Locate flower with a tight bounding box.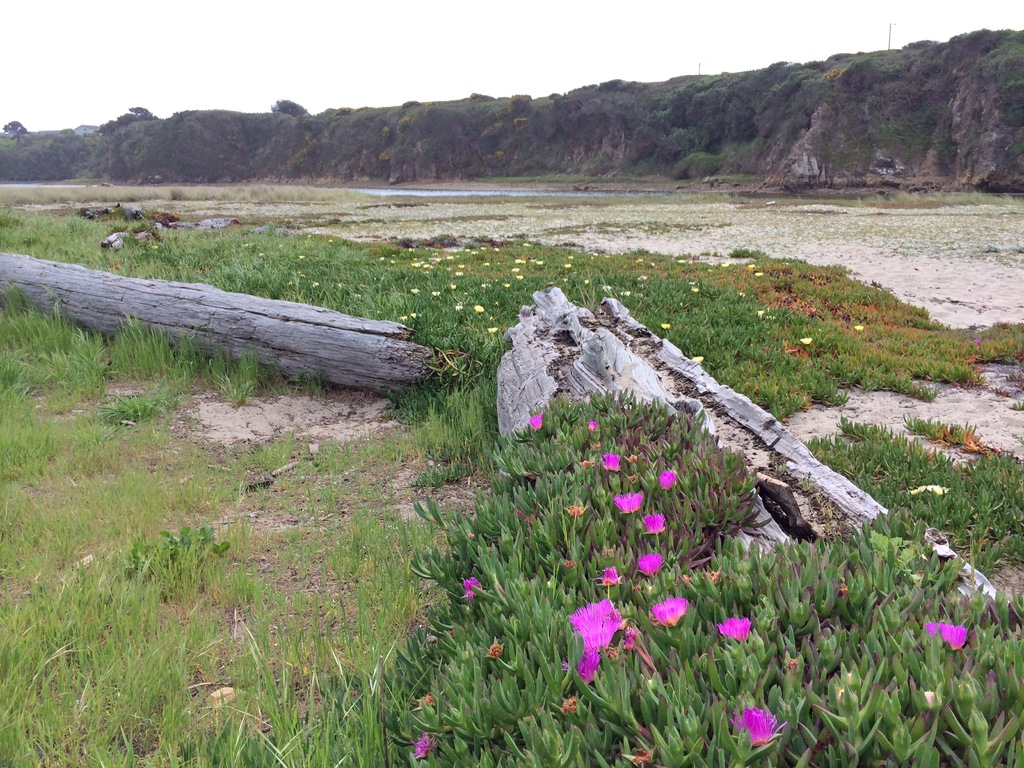
Rect(603, 282, 613, 292).
